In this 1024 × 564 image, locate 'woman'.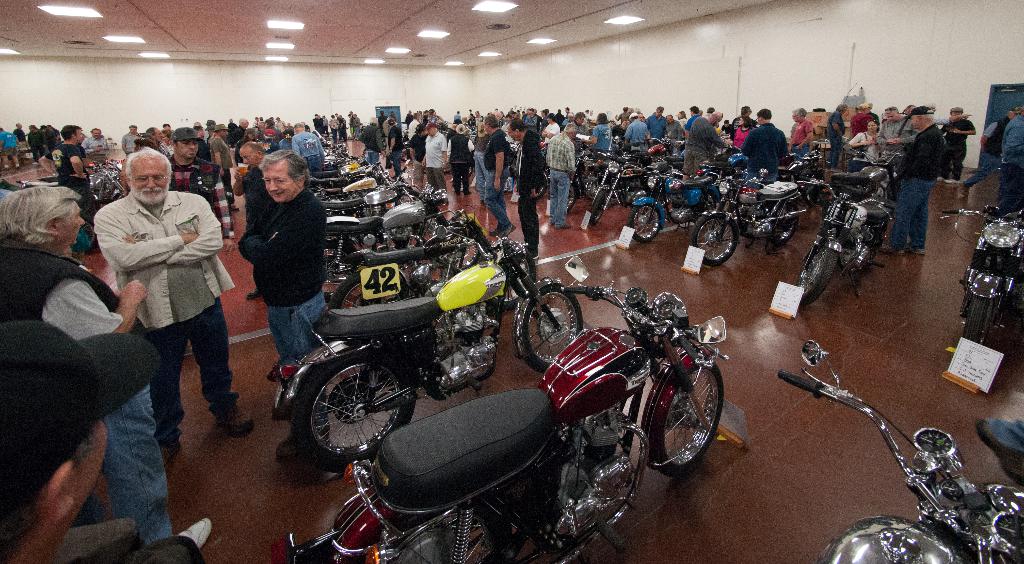
Bounding box: rect(162, 129, 179, 156).
